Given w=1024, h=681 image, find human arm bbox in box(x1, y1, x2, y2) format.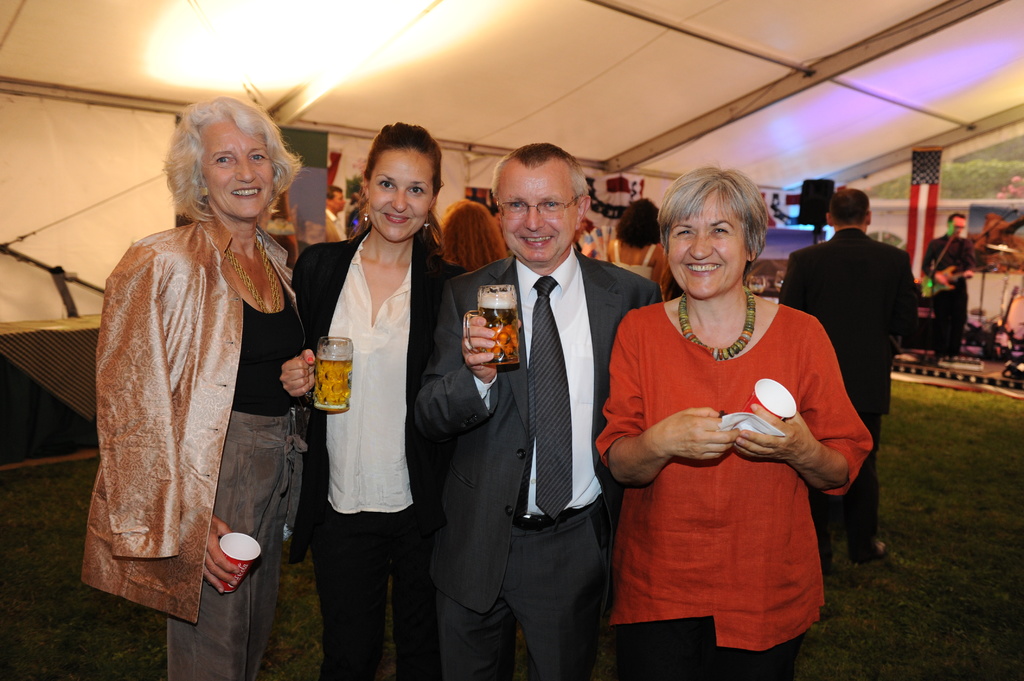
box(739, 319, 872, 503).
